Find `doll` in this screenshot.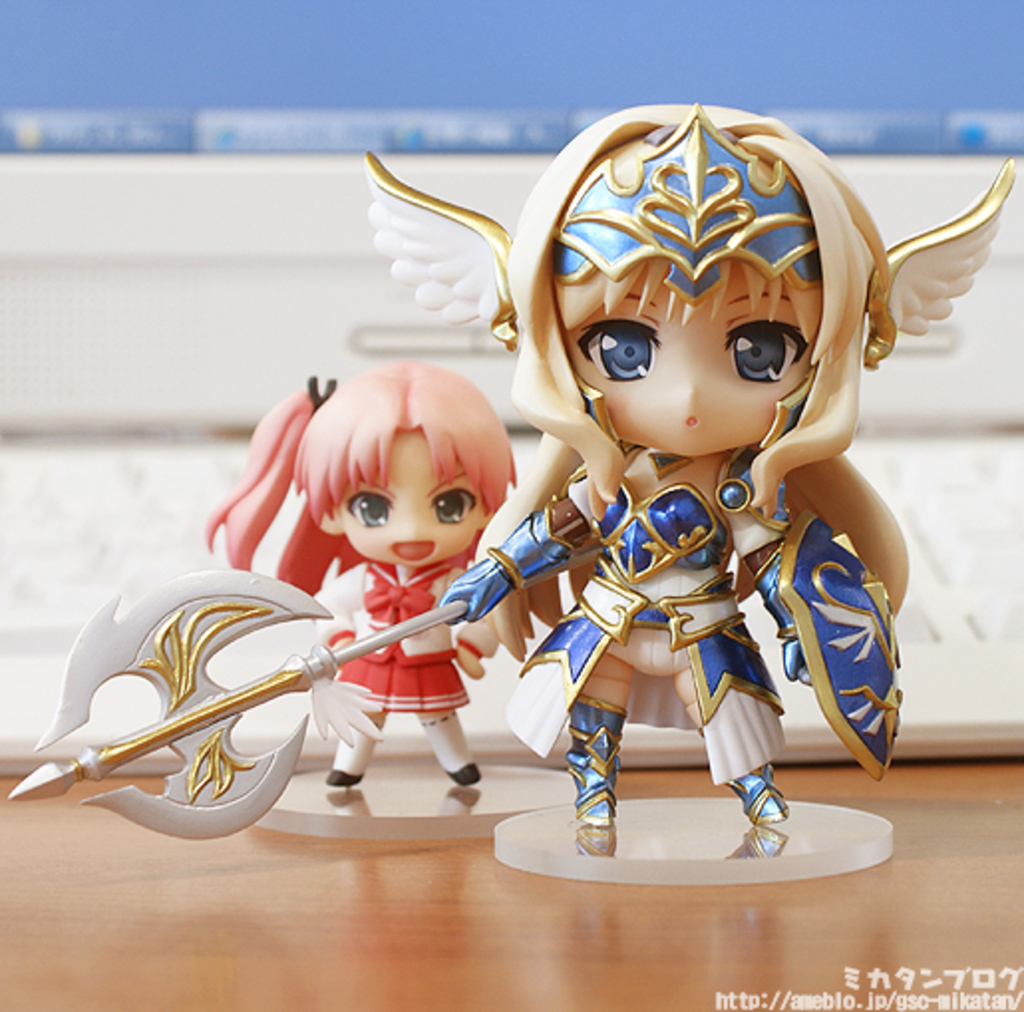
The bounding box for `doll` is bbox(237, 318, 563, 825).
